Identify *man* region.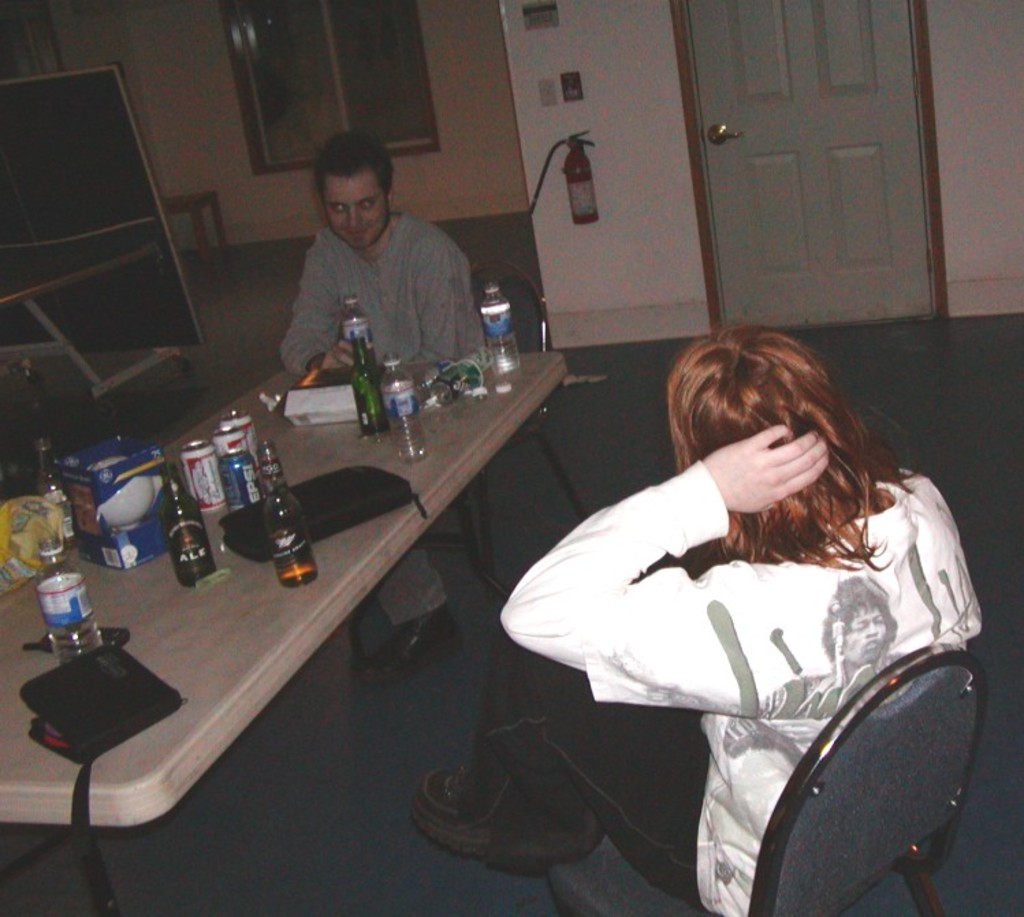
Region: 406 321 987 916.
